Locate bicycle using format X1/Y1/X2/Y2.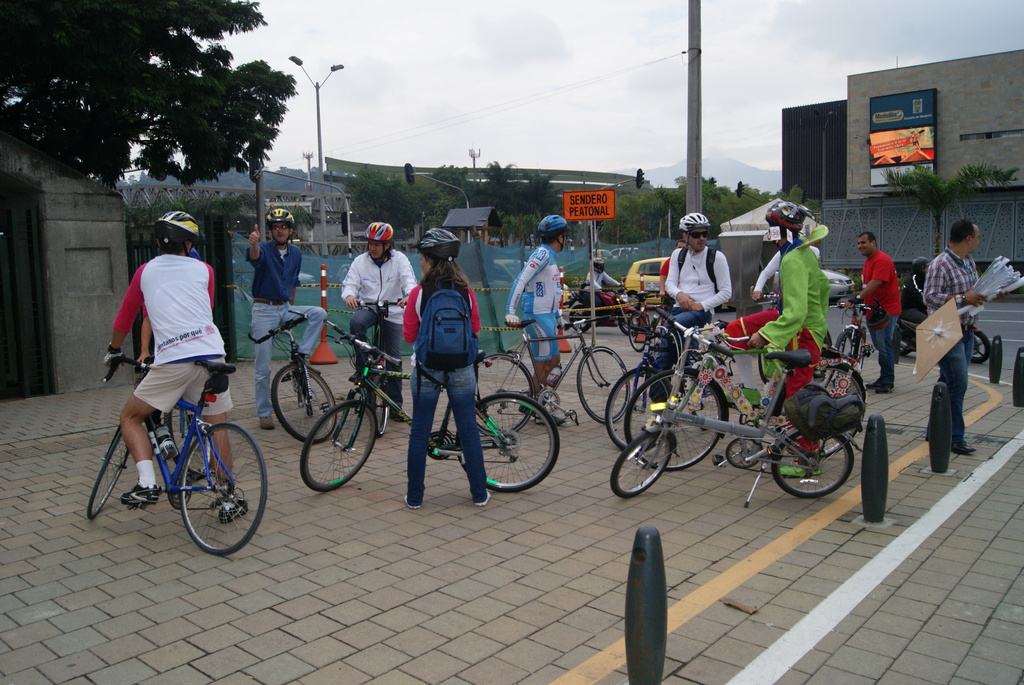
621/295/872/473.
